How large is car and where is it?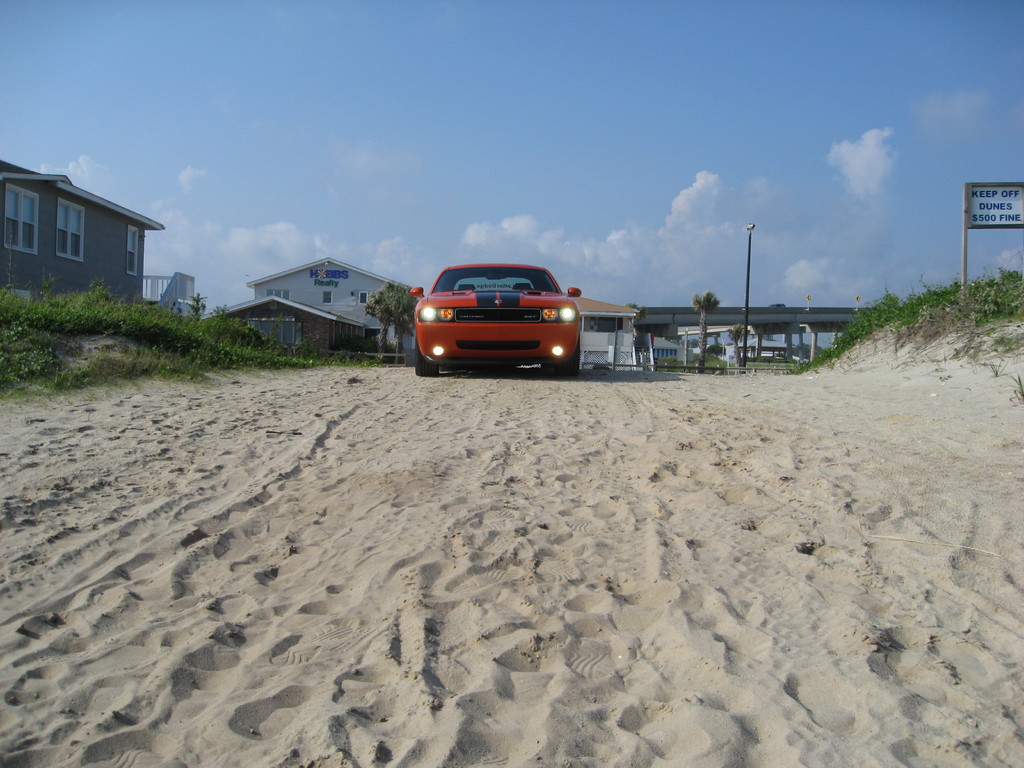
Bounding box: box=[405, 261, 591, 375].
